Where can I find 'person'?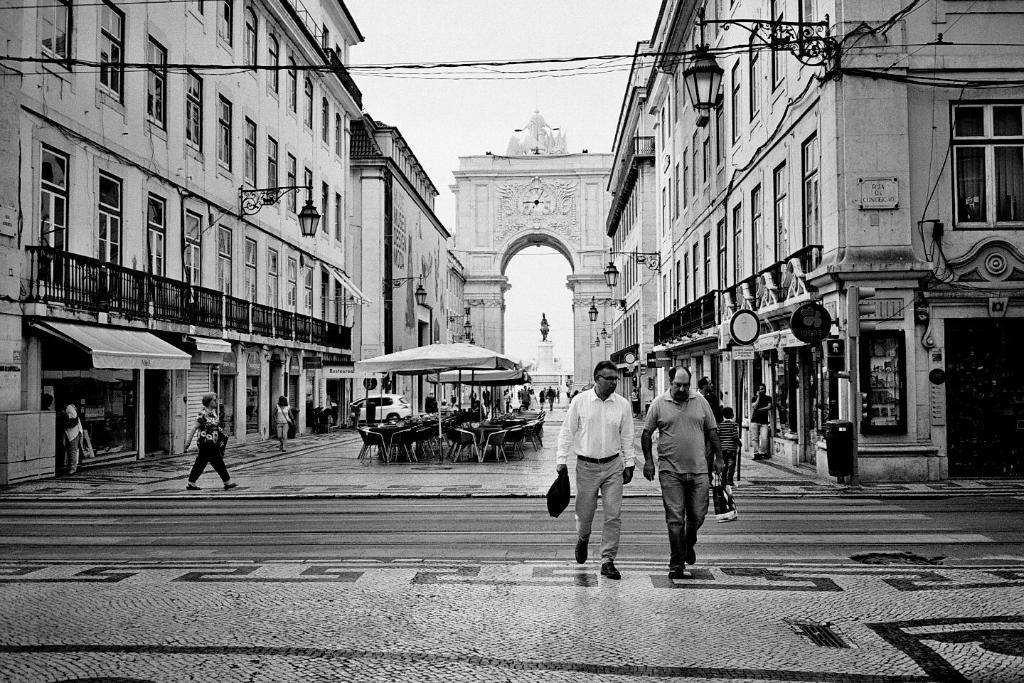
You can find it at bbox(700, 376, 718, 396).
